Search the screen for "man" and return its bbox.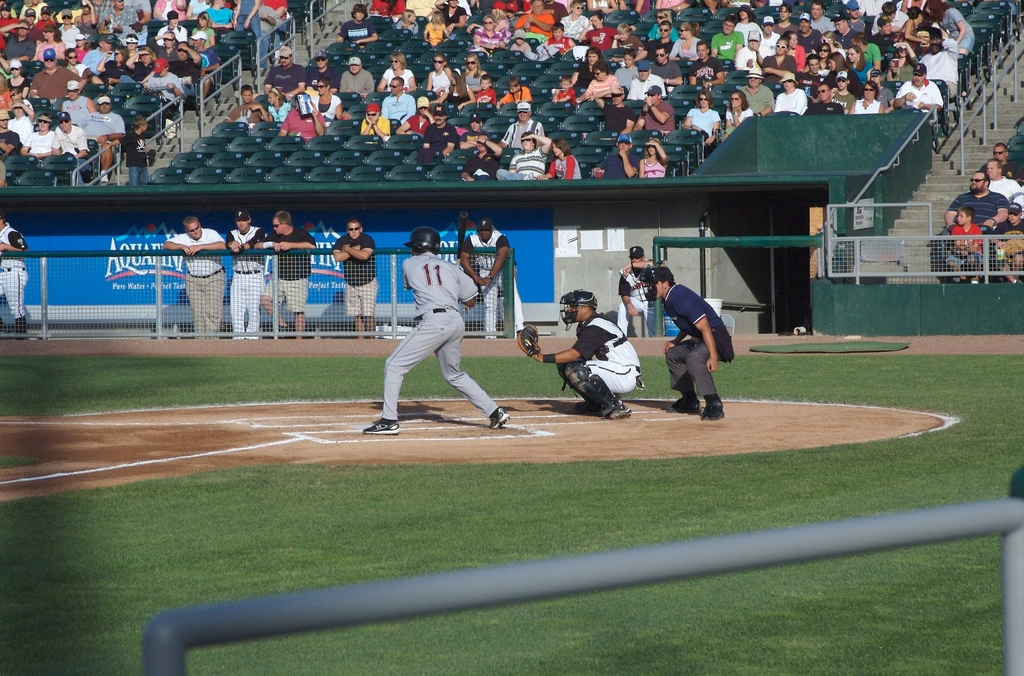
Found: [left=808, top=80, right=847, bottom=122].
